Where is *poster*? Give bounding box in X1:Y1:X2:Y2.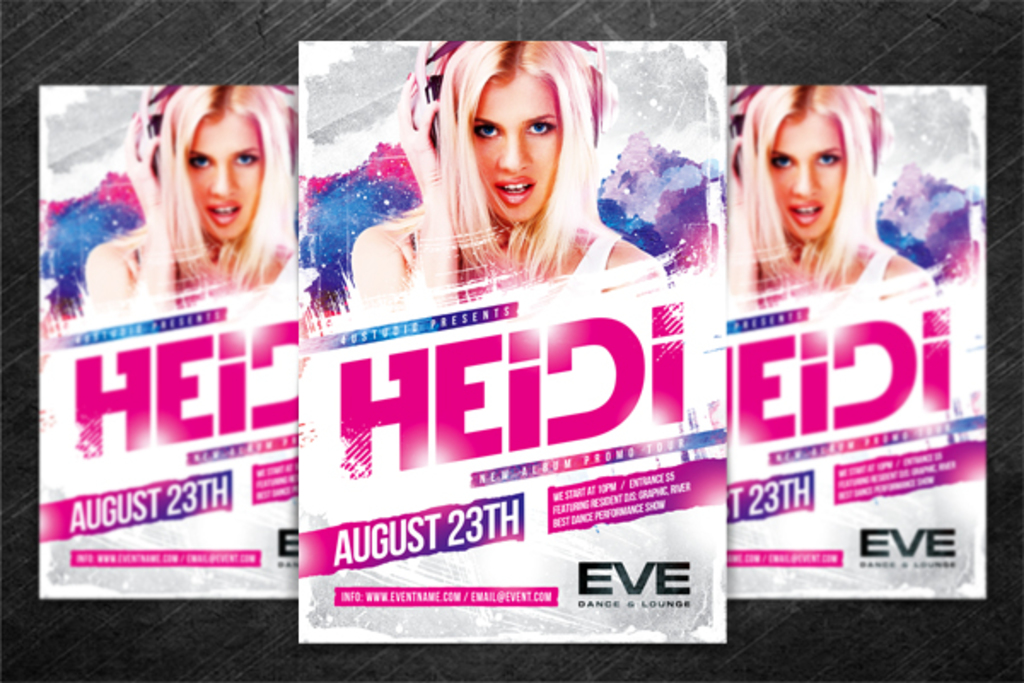
299:38:729:642.
